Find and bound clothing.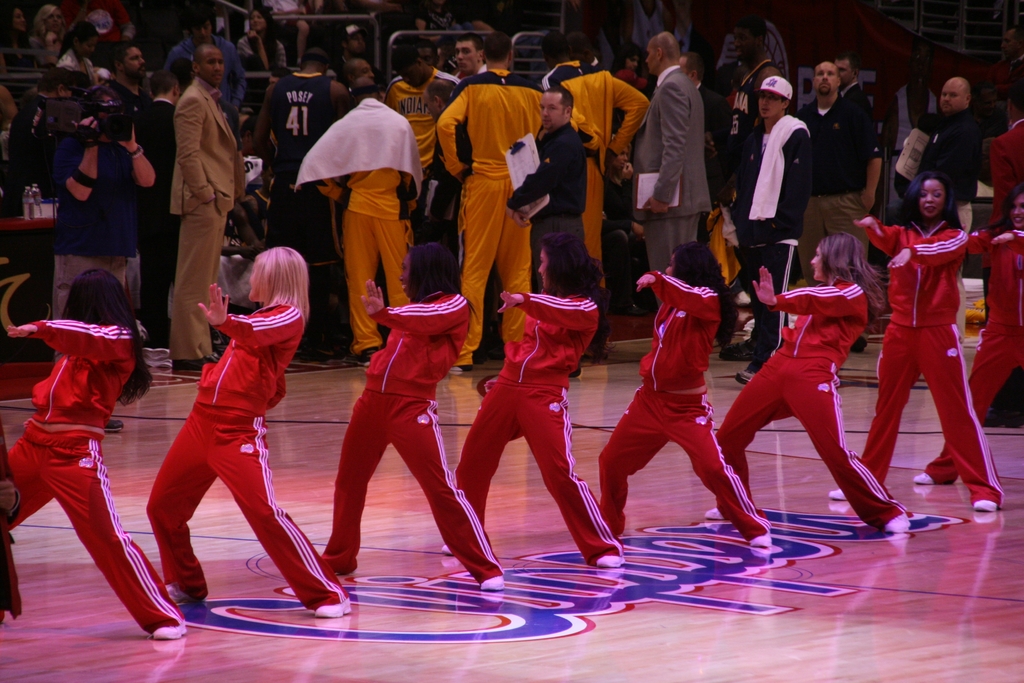
Bound: <box>26,128,164,337</box>.
